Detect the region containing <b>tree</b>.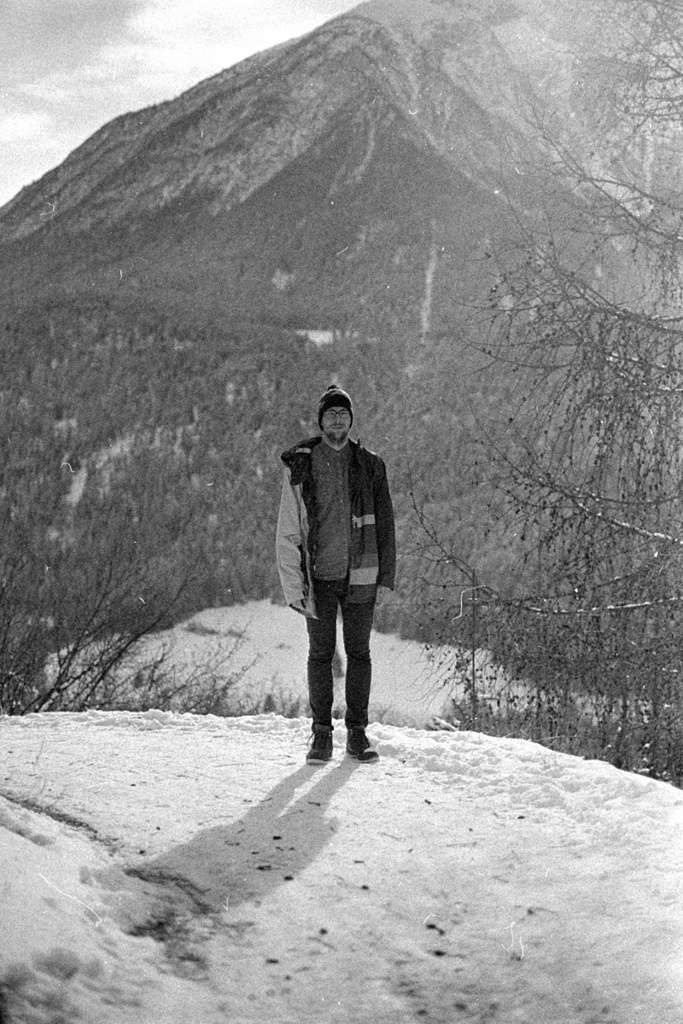
[x1=407, y1=210, x2=668, y2=767].
